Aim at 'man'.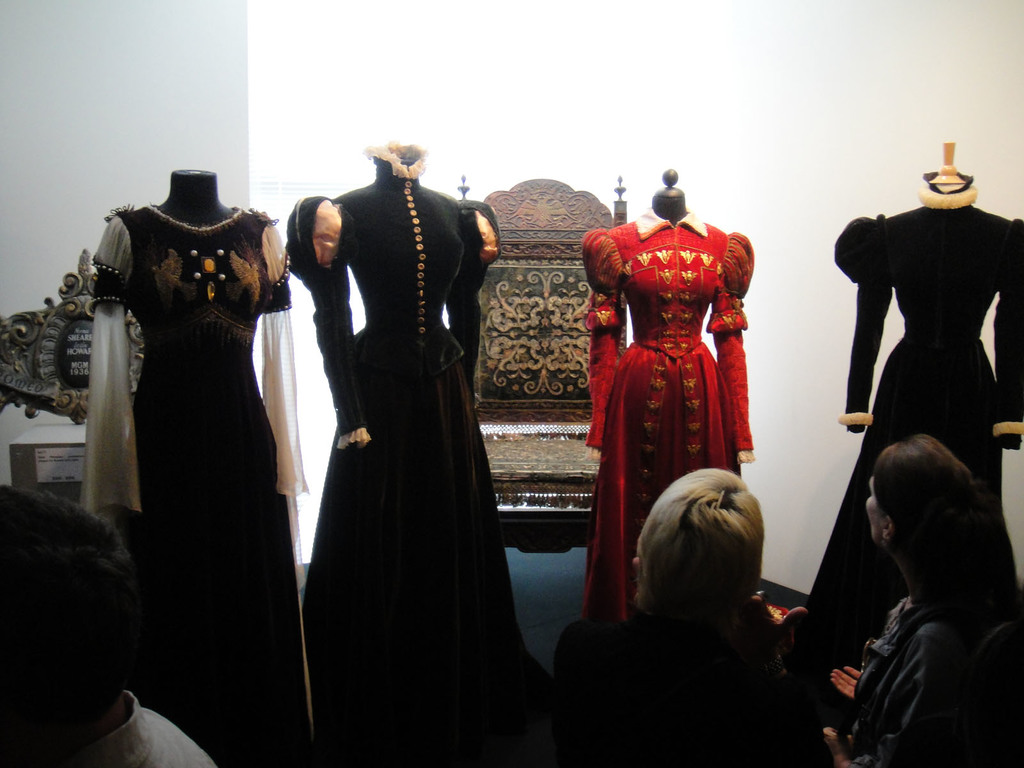
Aimed at BBox(0, 469, 218, 767).
